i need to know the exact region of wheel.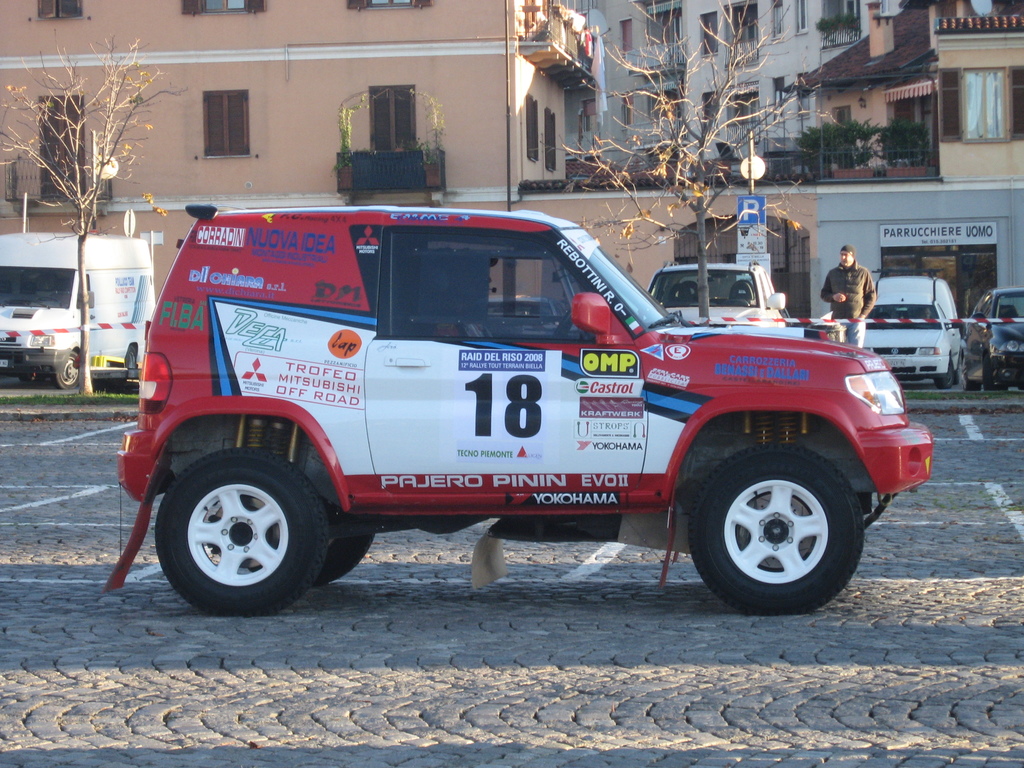
Region: box(19, 374, 36, 383).
